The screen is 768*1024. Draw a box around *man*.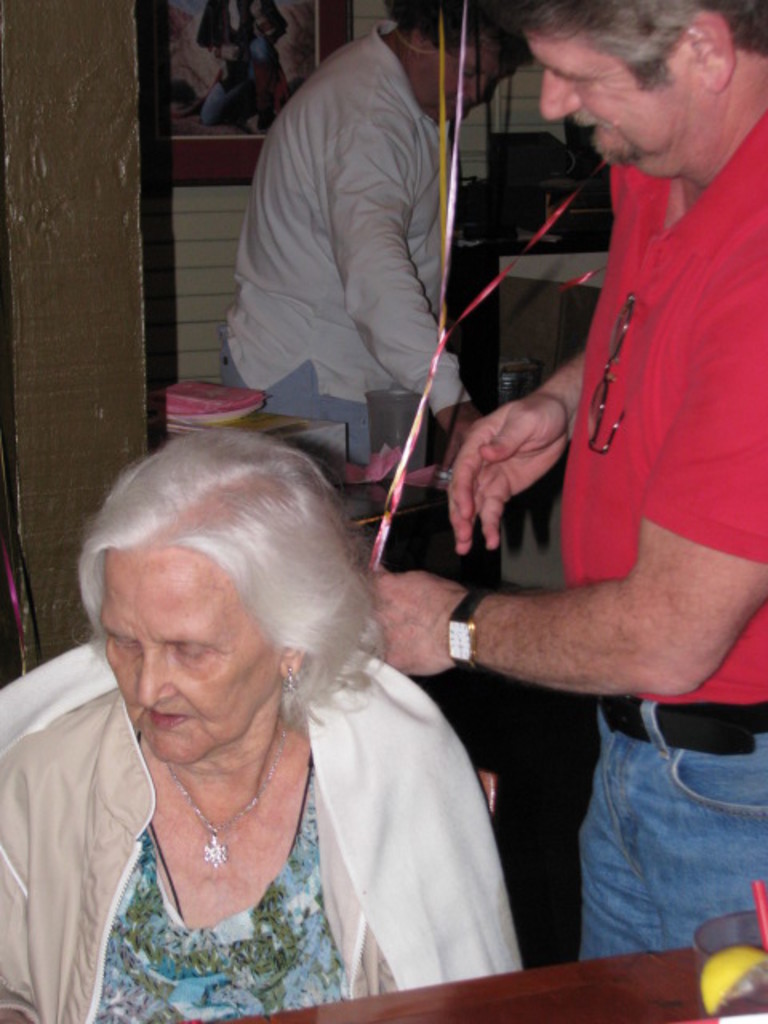
<box>368,3,762,942</box>.
